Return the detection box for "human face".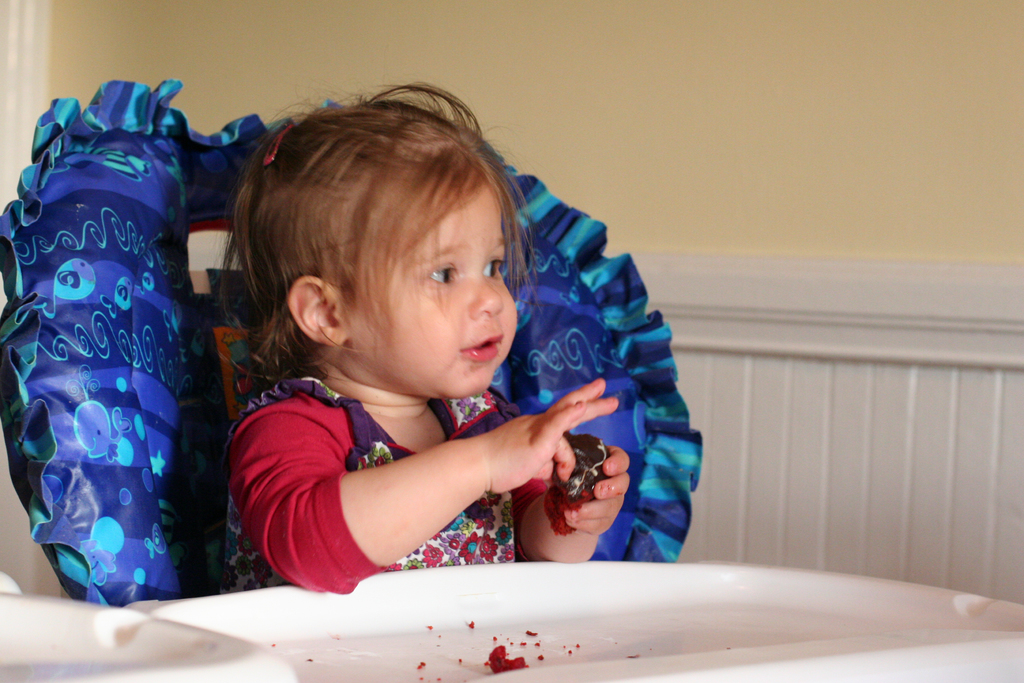
region(341, 163, 521, 396).
